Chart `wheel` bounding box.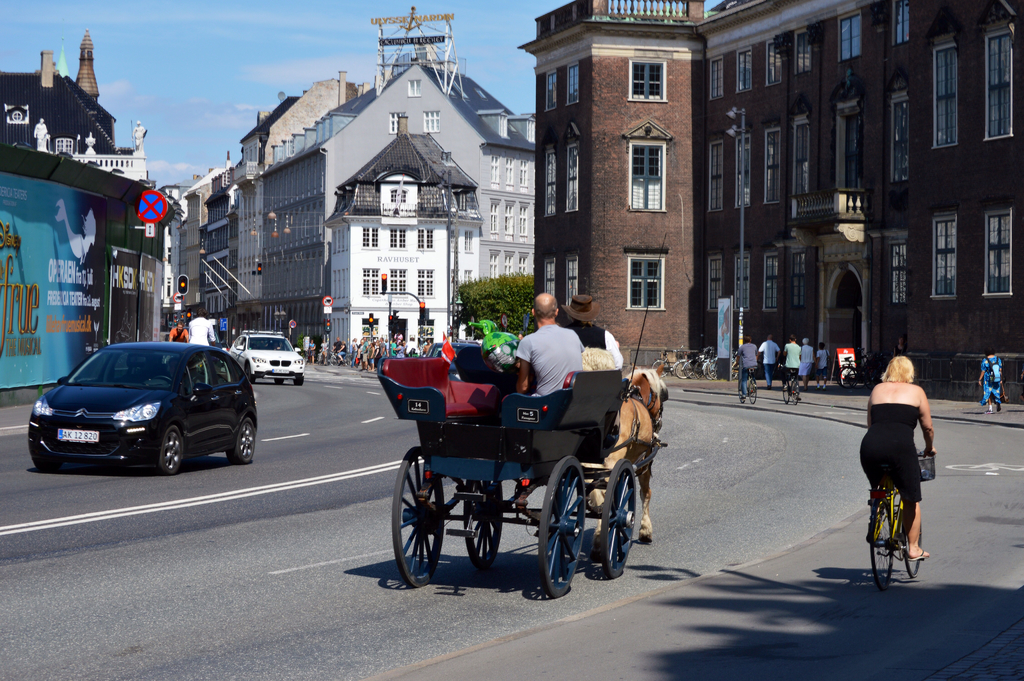
Charted: [904,502,931,582].
